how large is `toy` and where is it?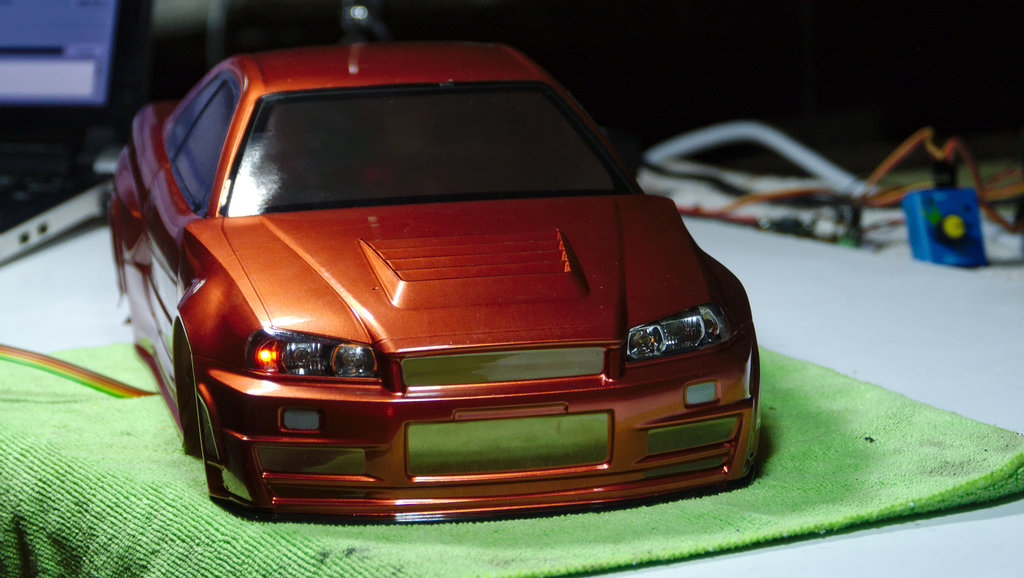
Bounding box: x1=106, y1=33, x2=755, y2=527.
